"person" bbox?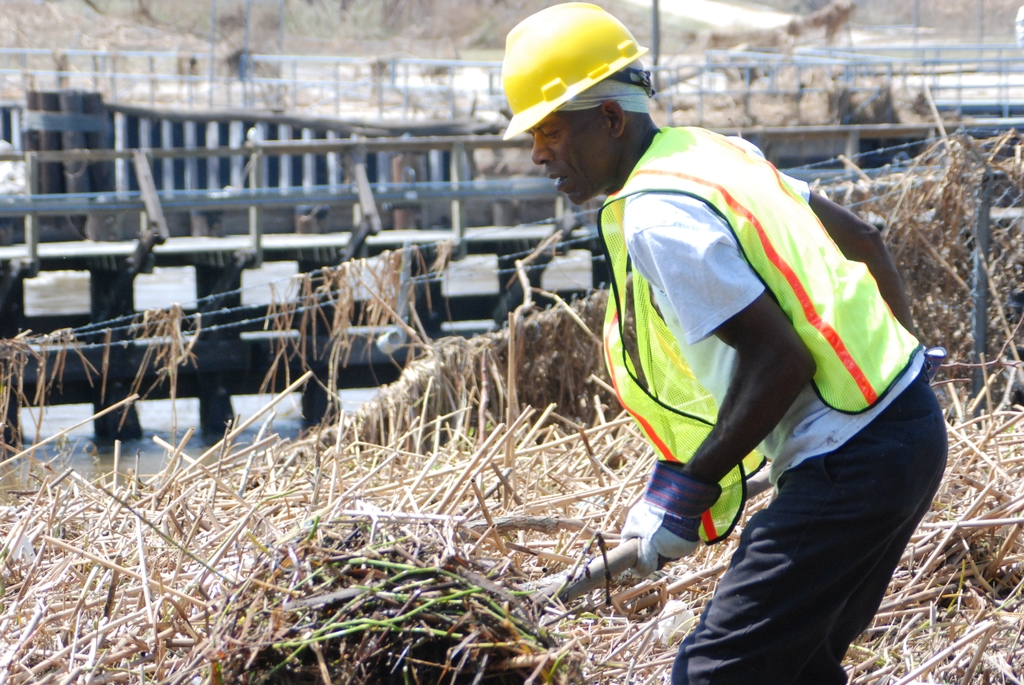
[504, 3, 950, 684]
